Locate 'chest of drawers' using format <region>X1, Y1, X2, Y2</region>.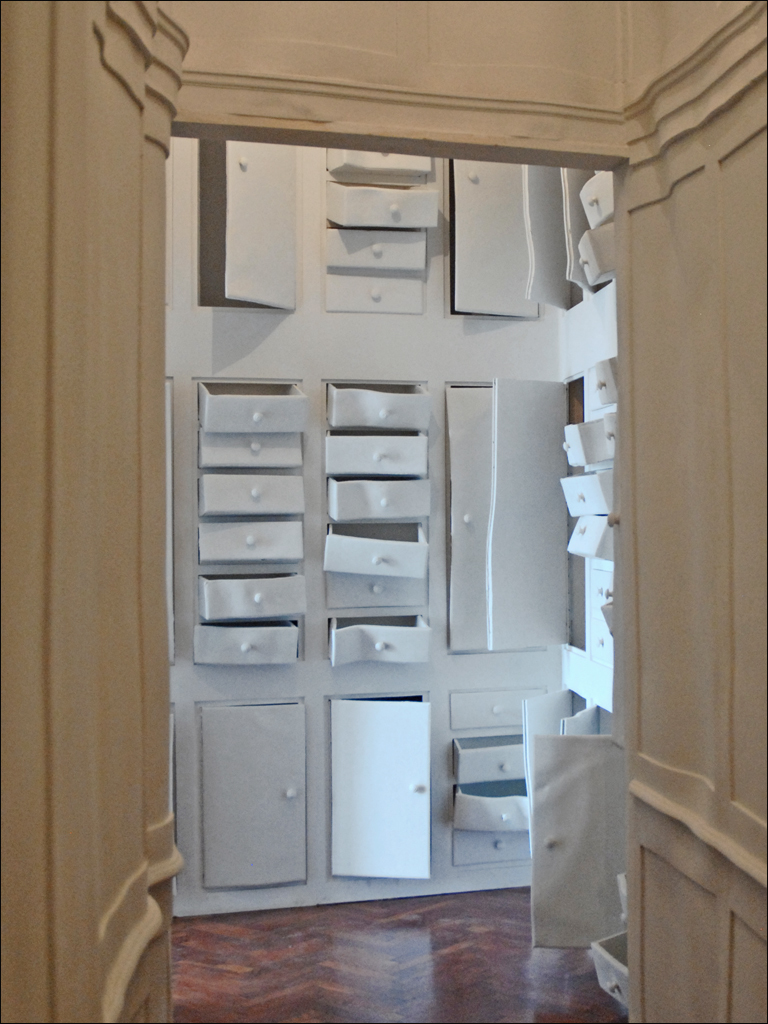
<region>170, 132, 630, 1000</region>.
